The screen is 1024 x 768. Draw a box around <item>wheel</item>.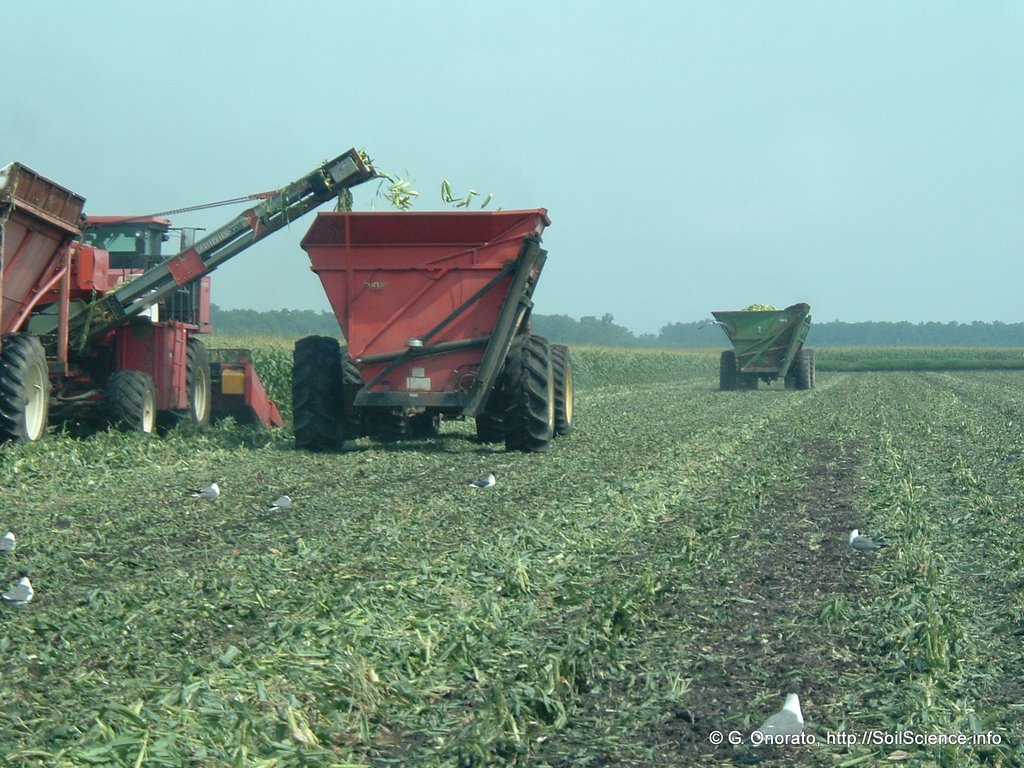
detection(502, 335, 556, 456).
